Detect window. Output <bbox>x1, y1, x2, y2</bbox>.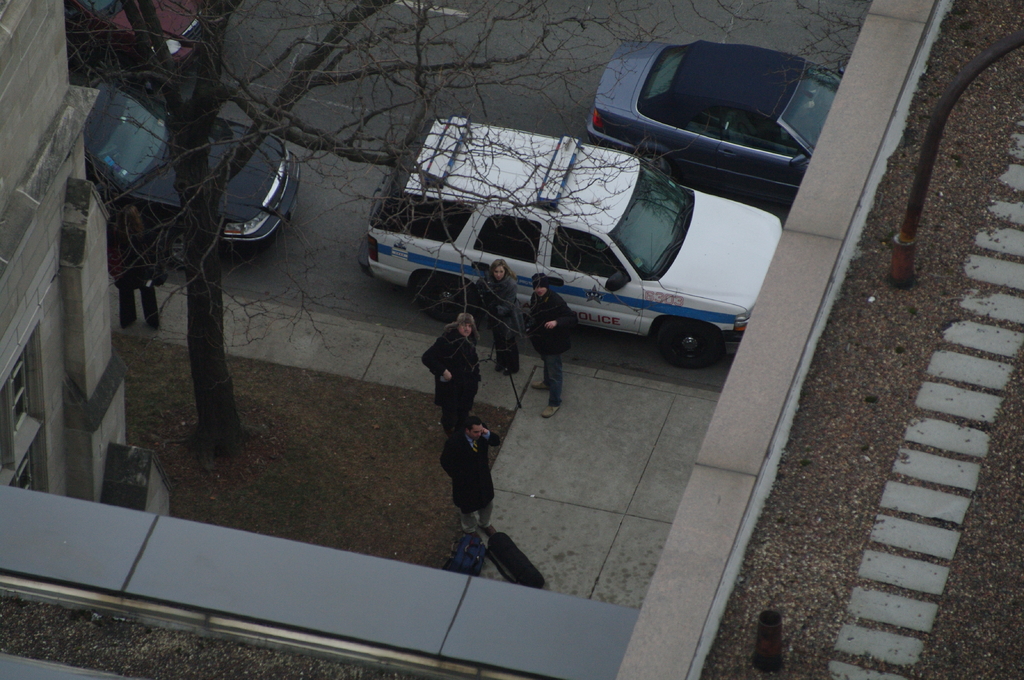
<bbox>374, 189, 470, 242</bbox>.
